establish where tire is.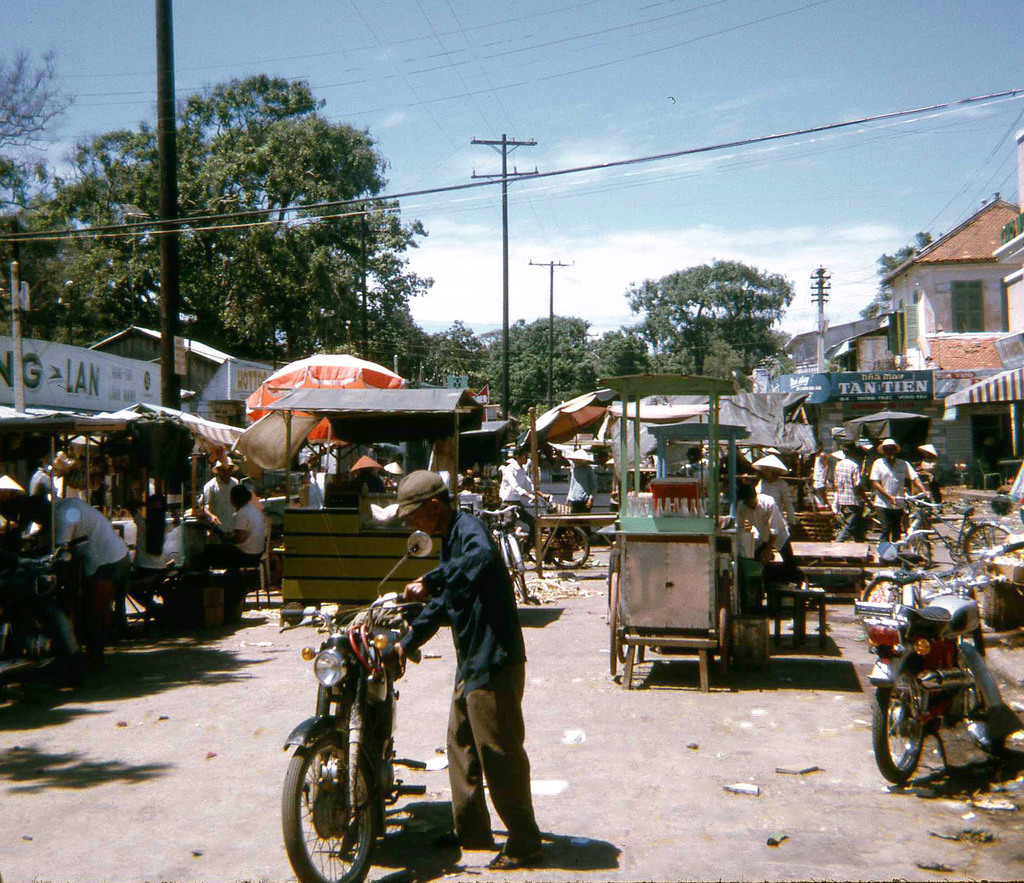
Established at bbox=[963, 521, 1016, 562].
